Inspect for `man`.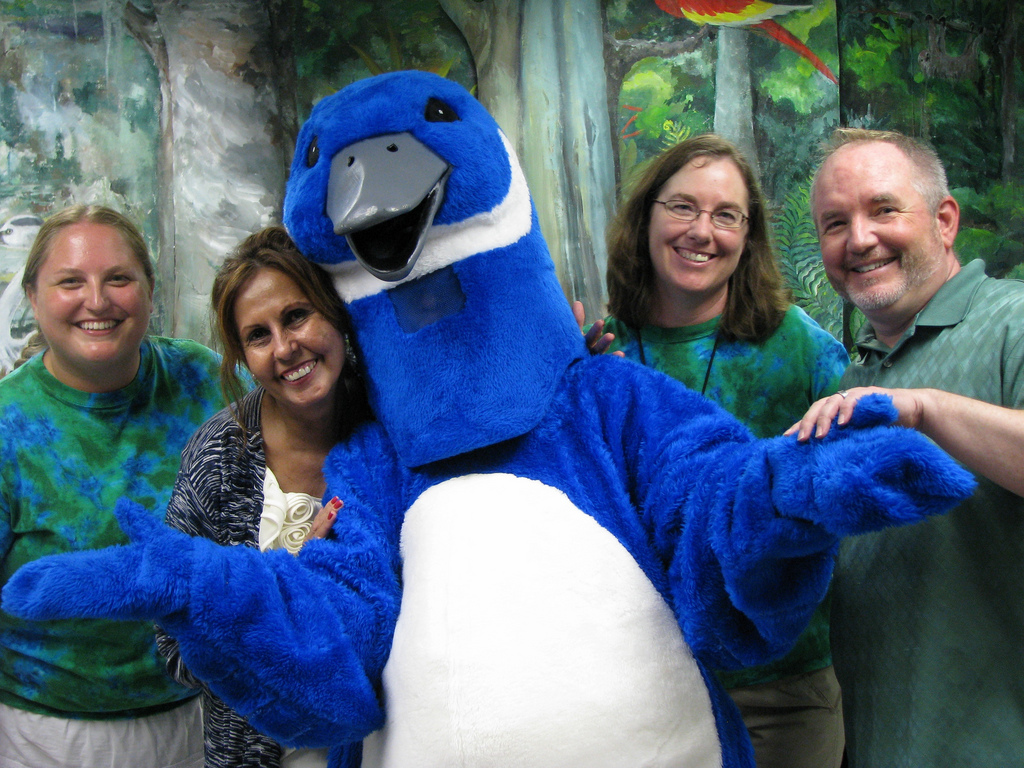
Inspection: <region>785, 125, 1023, 767</region>.
